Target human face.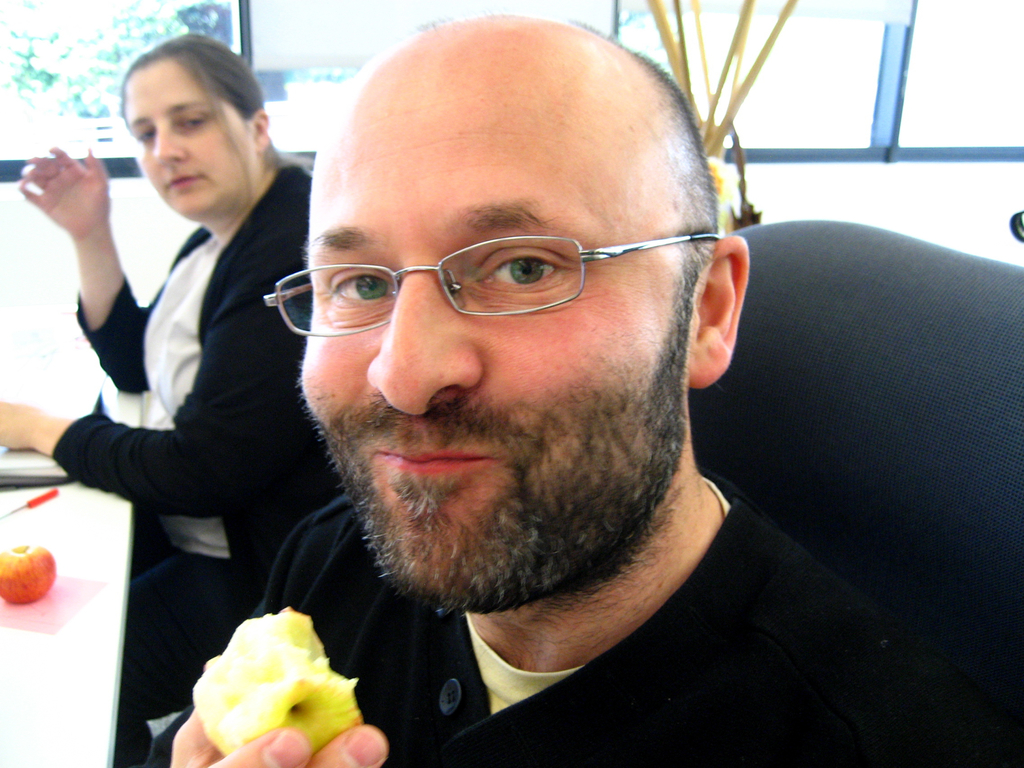
Target region: {"x1": 122, "y1": 61, "x2": 255, "y2": 222}.
